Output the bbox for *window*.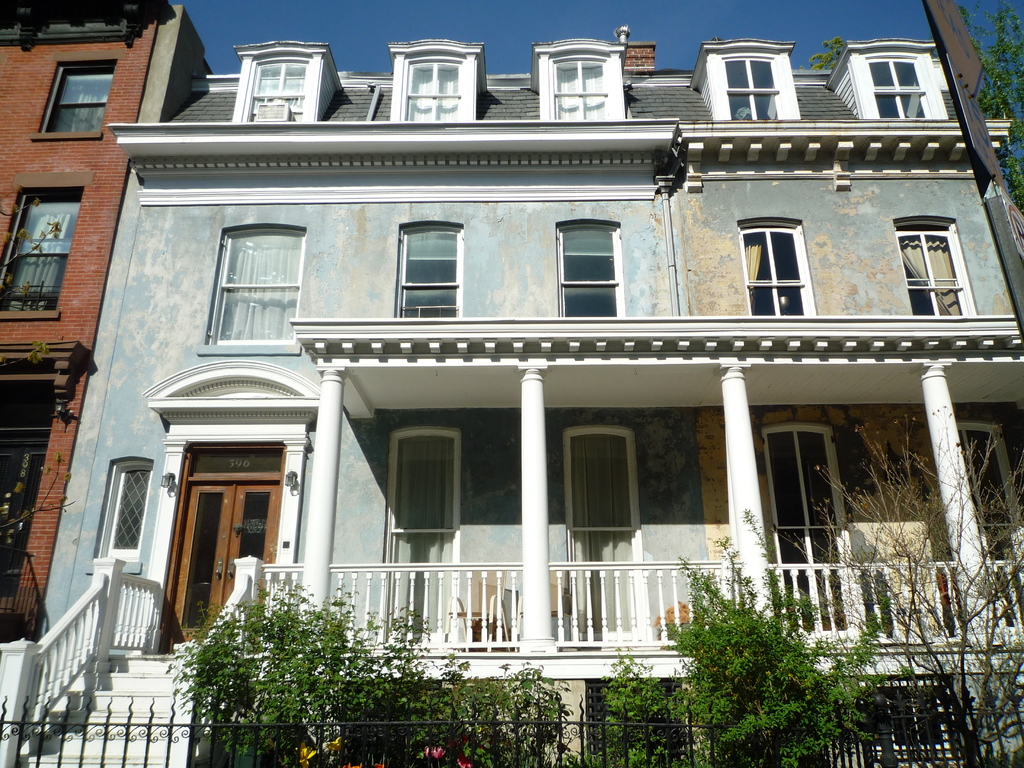
crop(551, 229, 624, 316).
